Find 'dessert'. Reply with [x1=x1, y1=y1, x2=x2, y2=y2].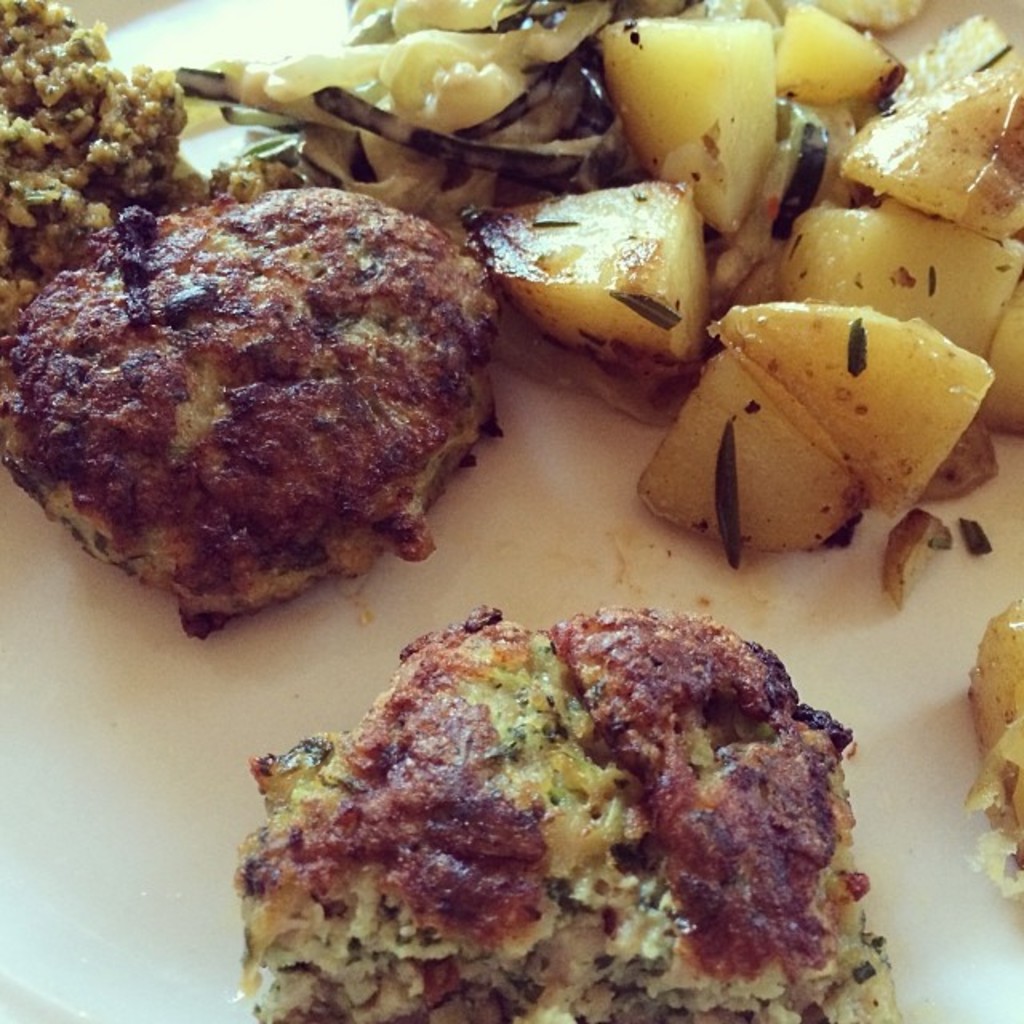
[x1=0, y1=146, x2=509, y2=642].
